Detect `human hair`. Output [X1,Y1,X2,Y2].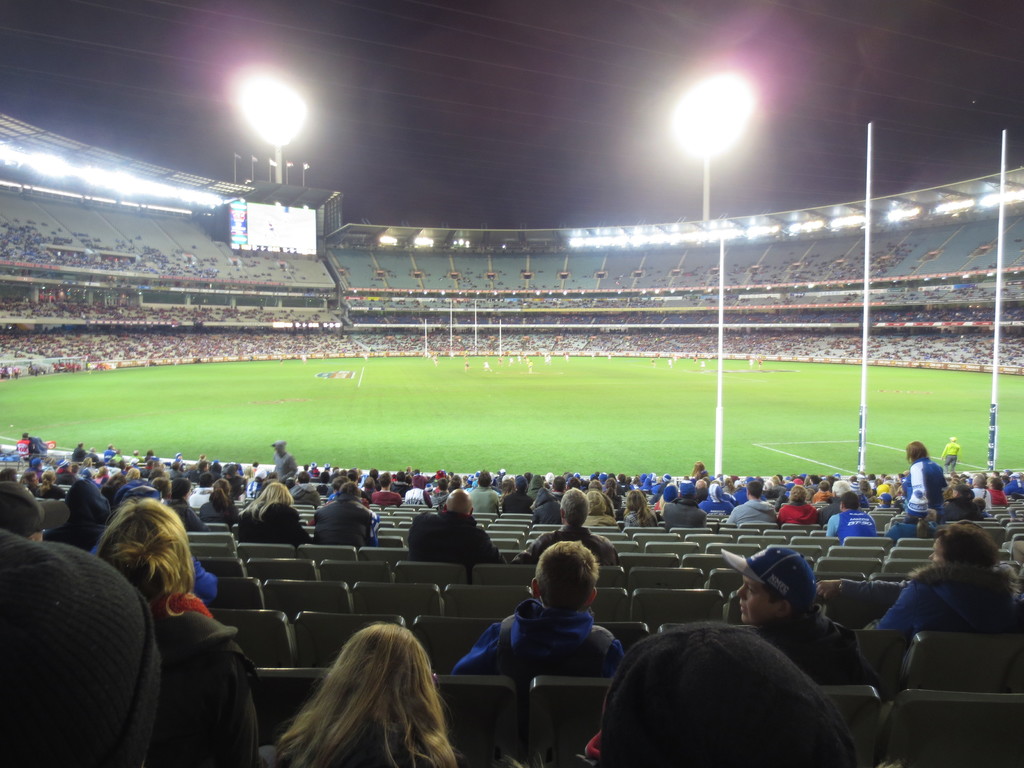
[236,481,302,522].
